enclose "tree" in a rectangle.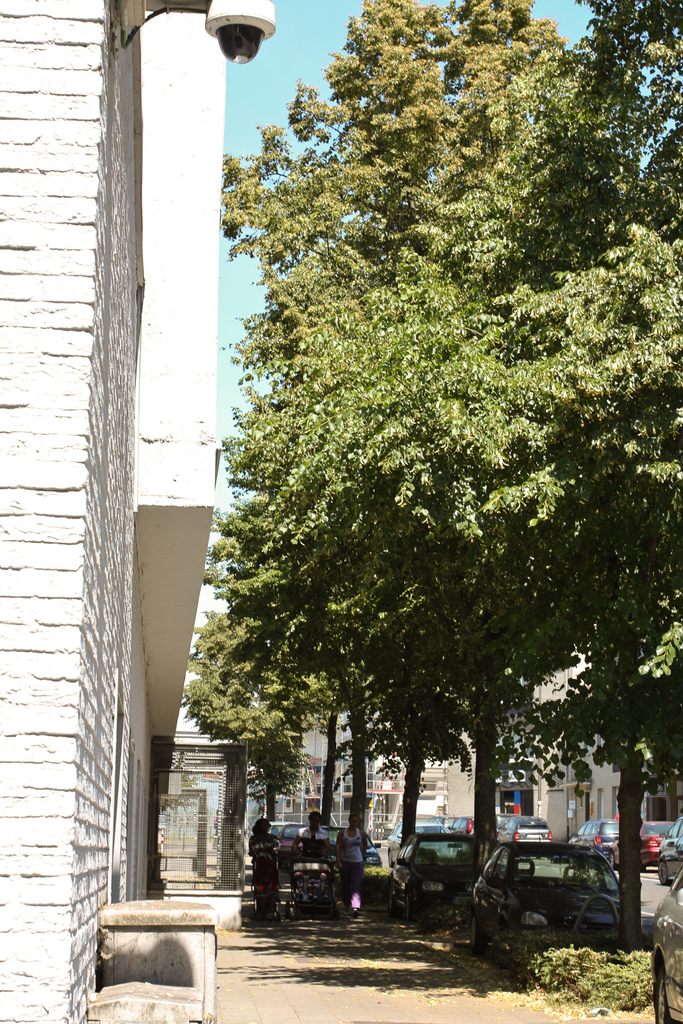
BBox(137, 598, 375, 830).
